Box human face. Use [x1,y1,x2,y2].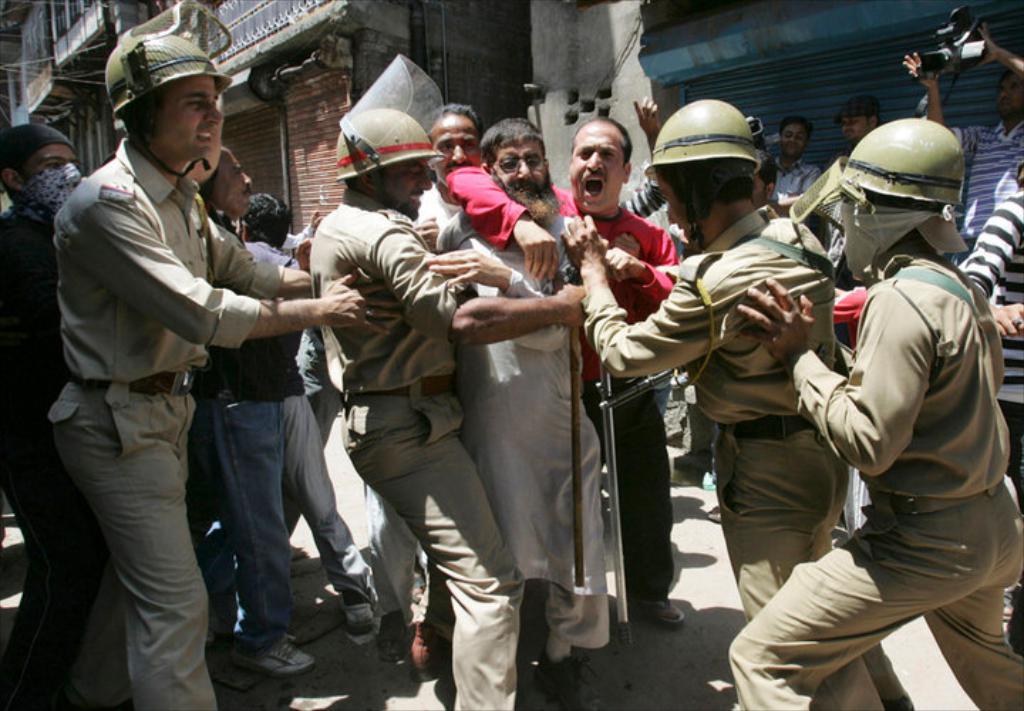
[390,158,432,223].
